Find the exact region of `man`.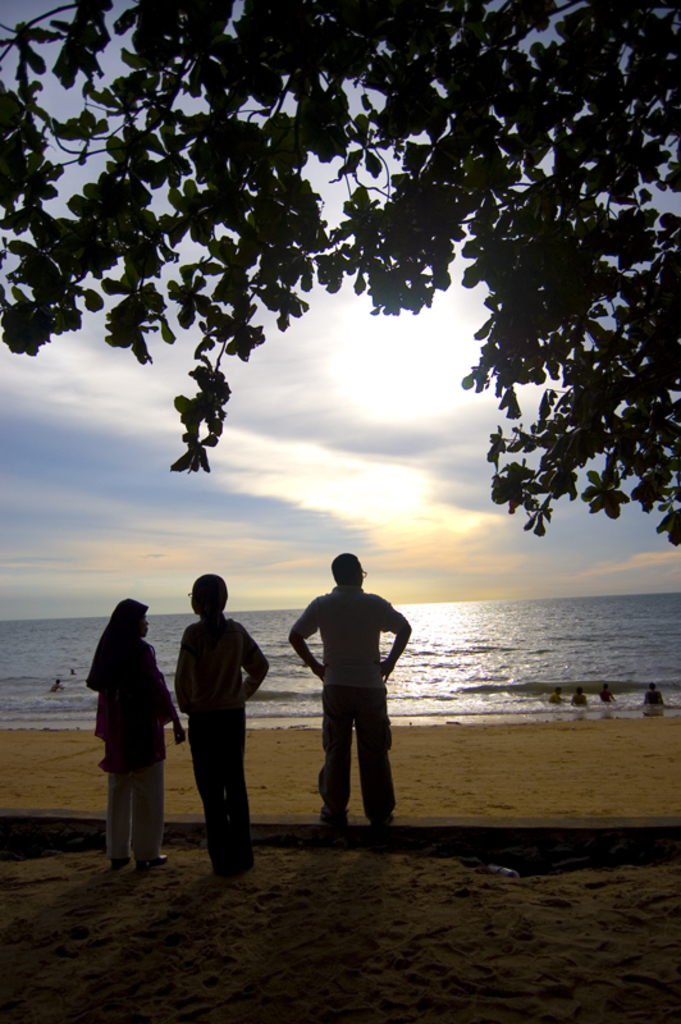
Exact region: {"x1": 284, "y1": 559, "x2": 408, "y2": 824}.
